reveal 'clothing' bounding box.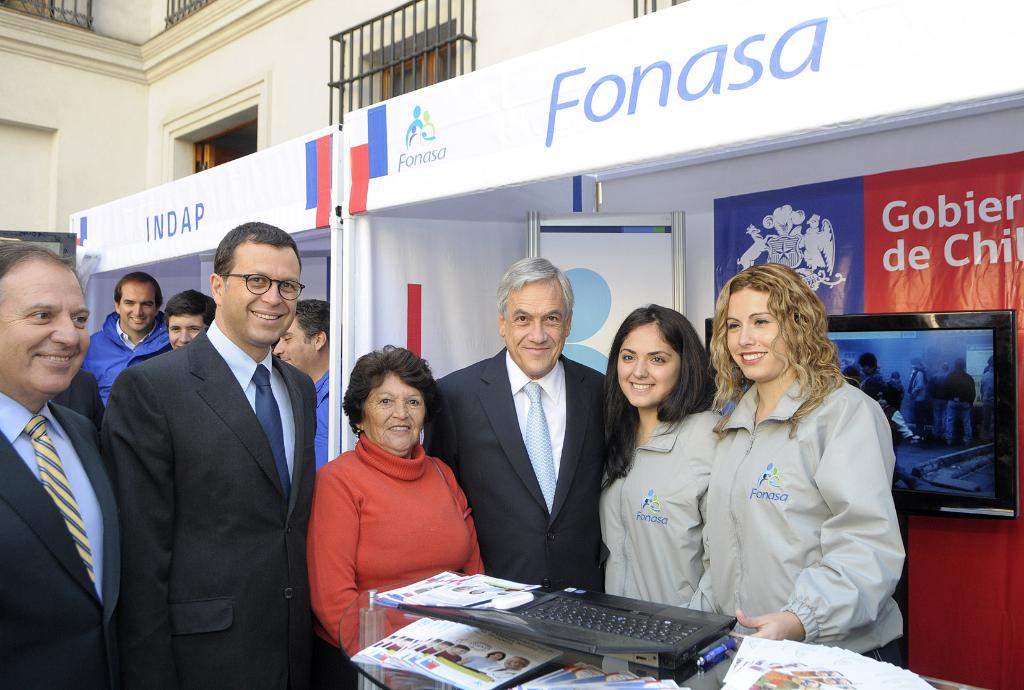
Revealed: bbox=[912, 369, 928, 436].
